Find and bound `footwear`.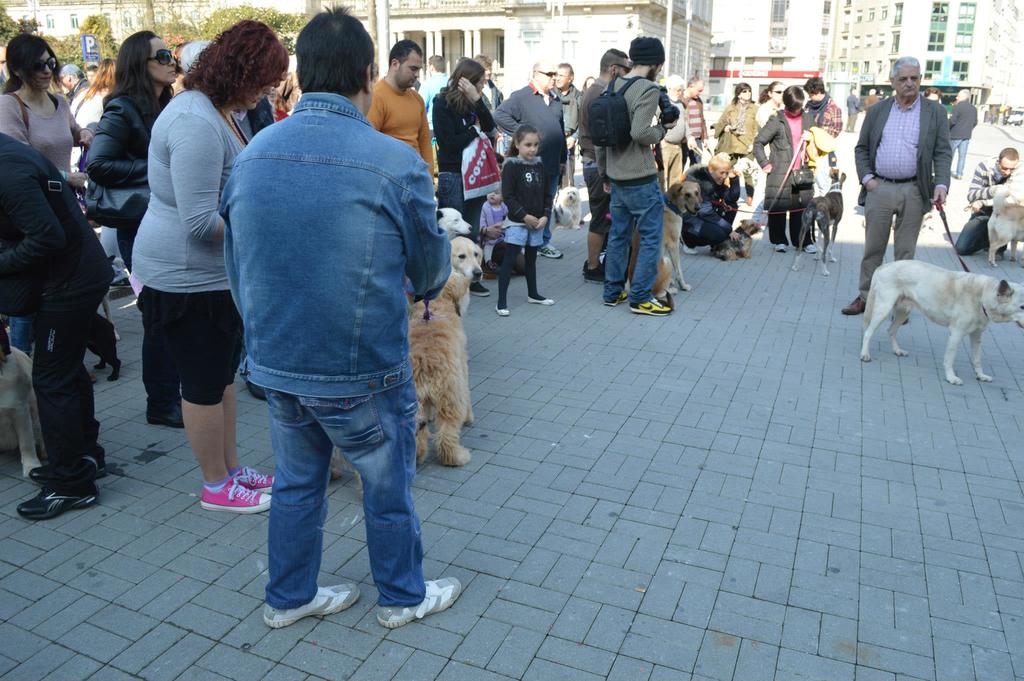
Bound: [632, 297, 672, 312].
